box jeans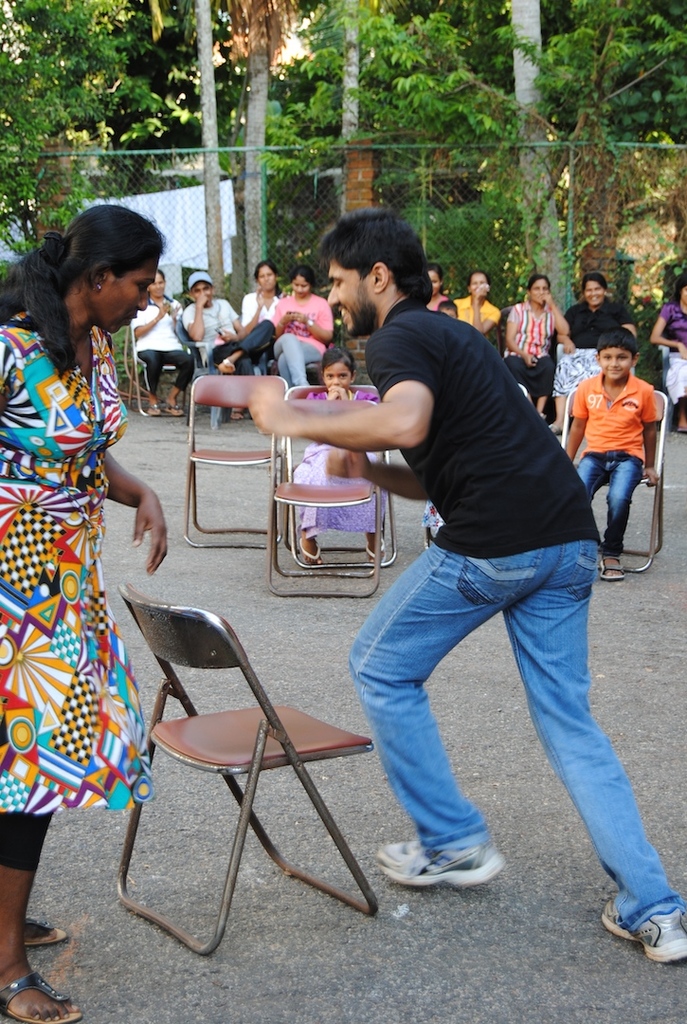
bbox(337, 525, 660, 900)
